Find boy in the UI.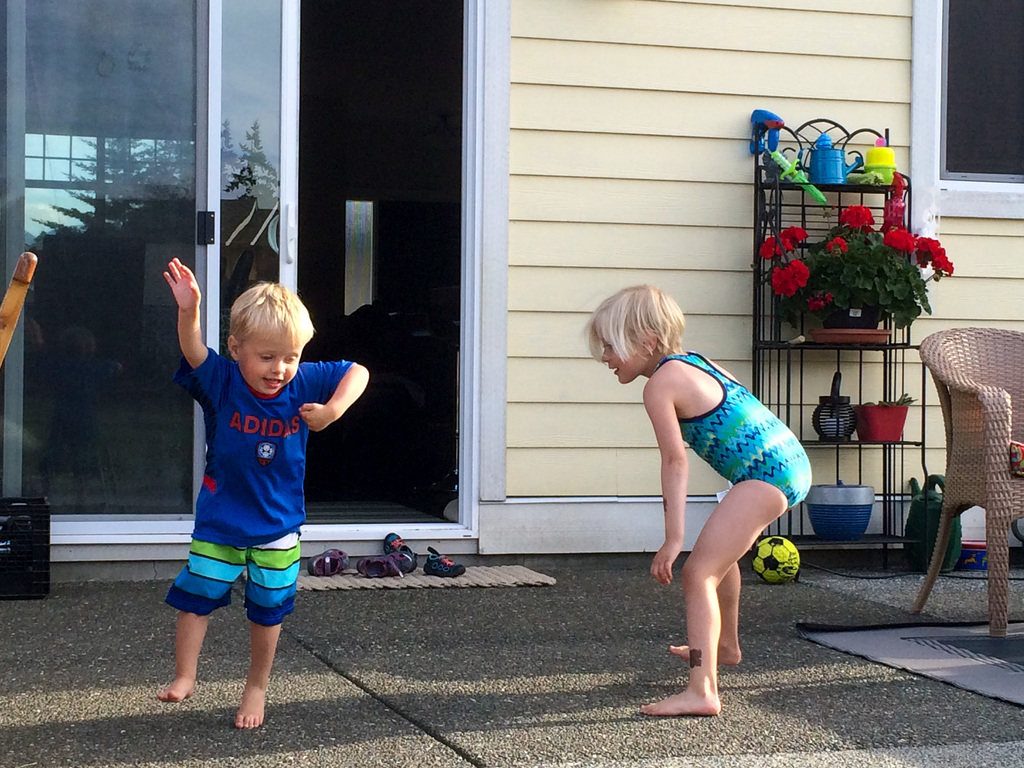
UI element at region(147, 273, 360, 719).
